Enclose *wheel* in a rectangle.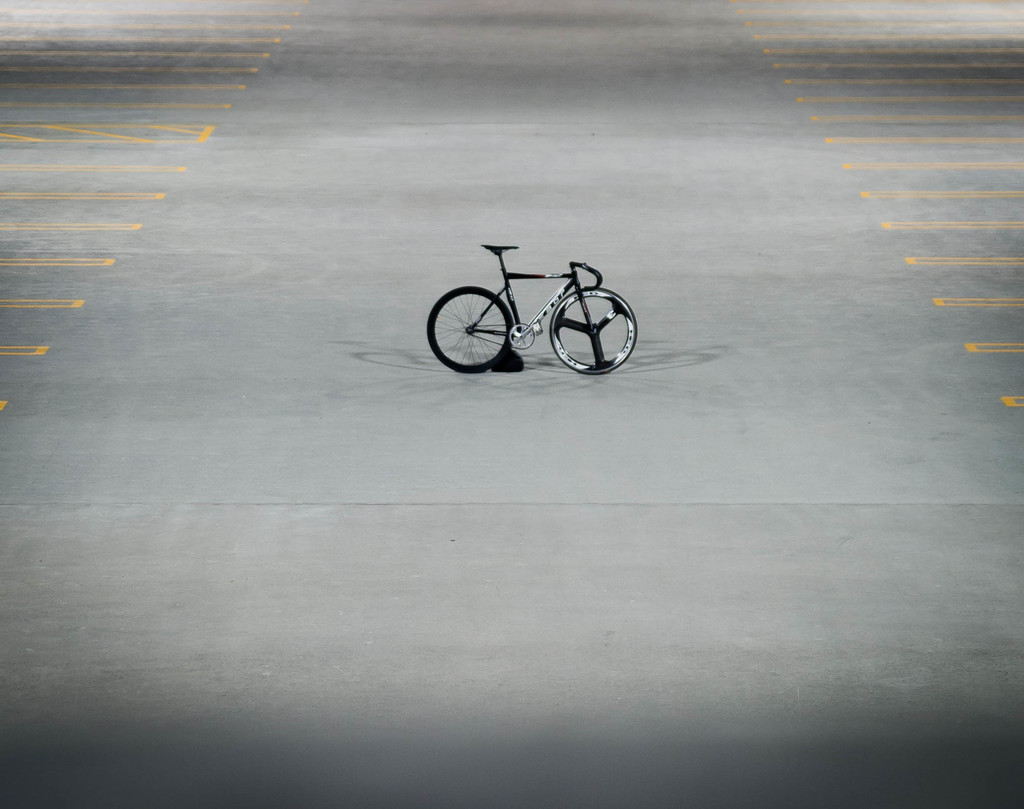
548, 288, 635, 375.
